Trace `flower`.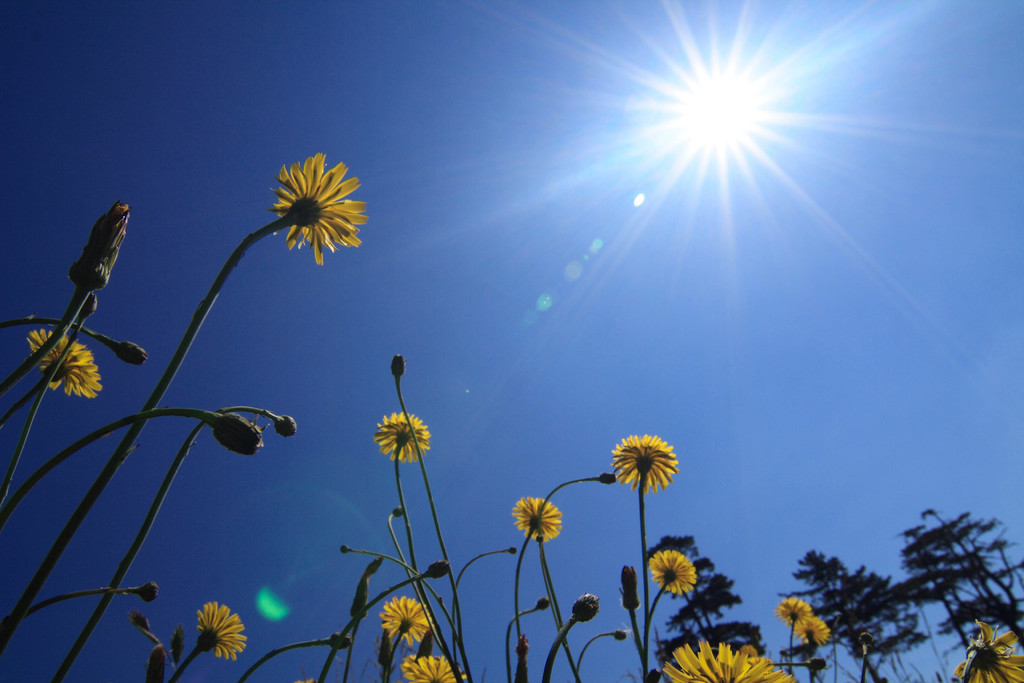
Traced to (left=515, top=636, right=532, bottom=655).
